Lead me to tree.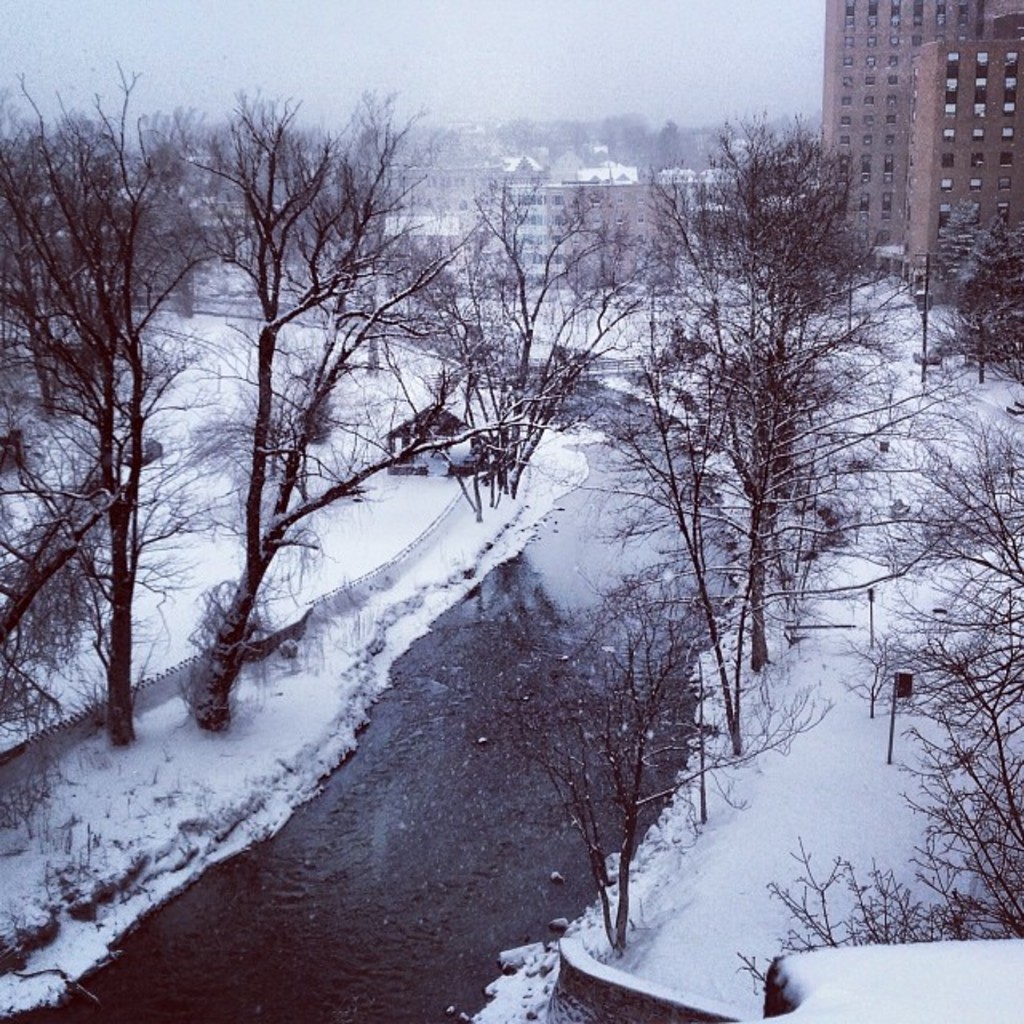
Lead to (left=790, top=326, right=1022, bottom=925).
